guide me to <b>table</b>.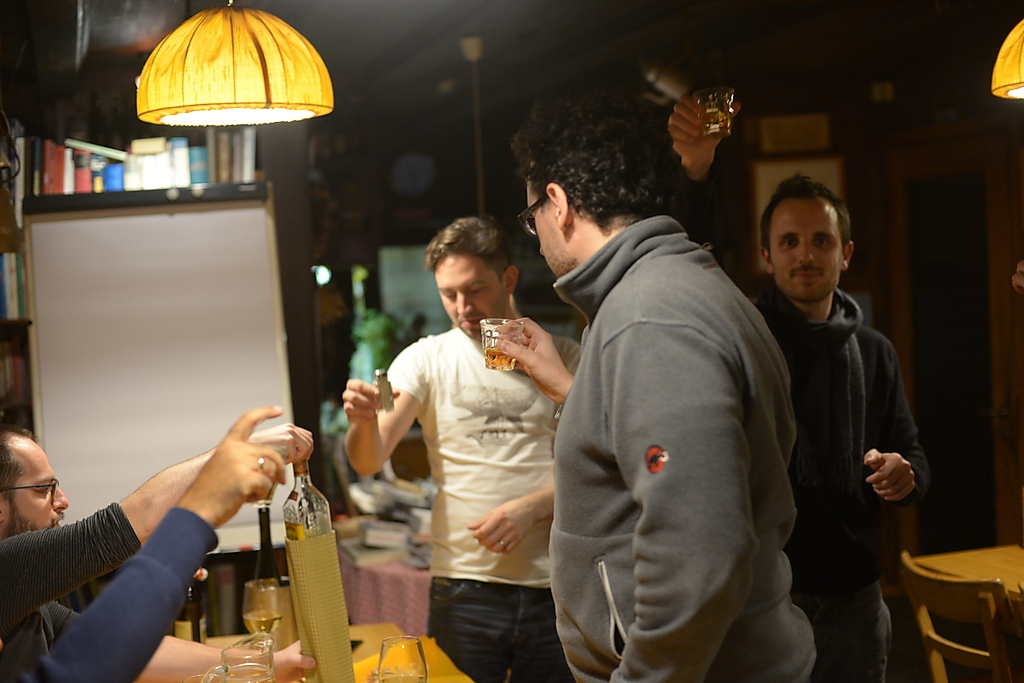
Guidance: x1=340, y1=549, x2=434, y2=635.
